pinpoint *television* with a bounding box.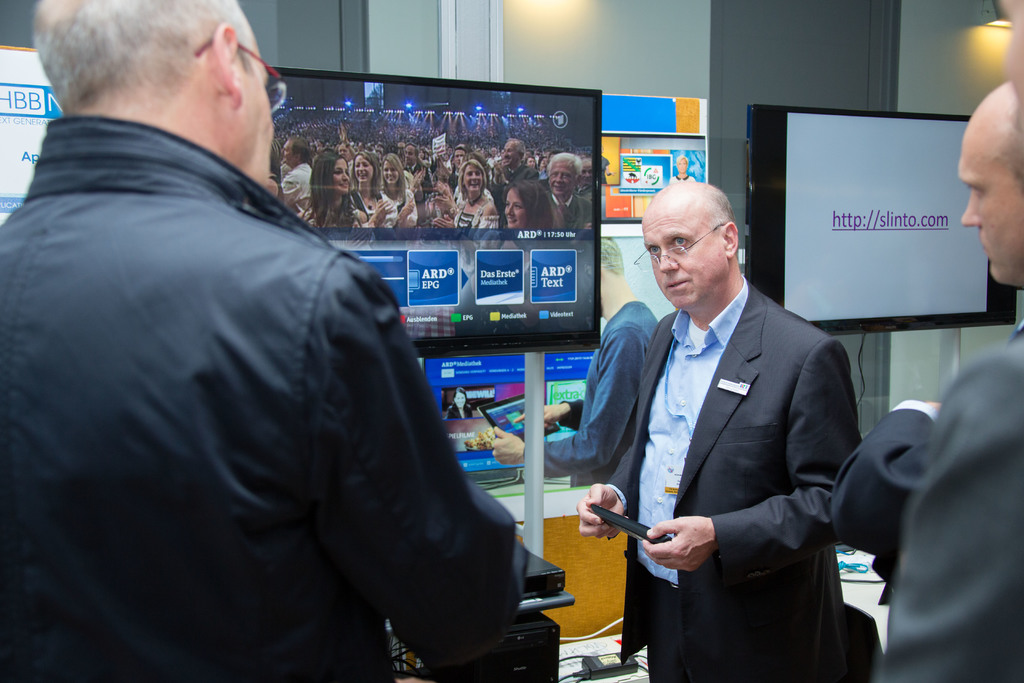
{"left": 601, "top": 131, "right": 708, "bottom": 224}.
